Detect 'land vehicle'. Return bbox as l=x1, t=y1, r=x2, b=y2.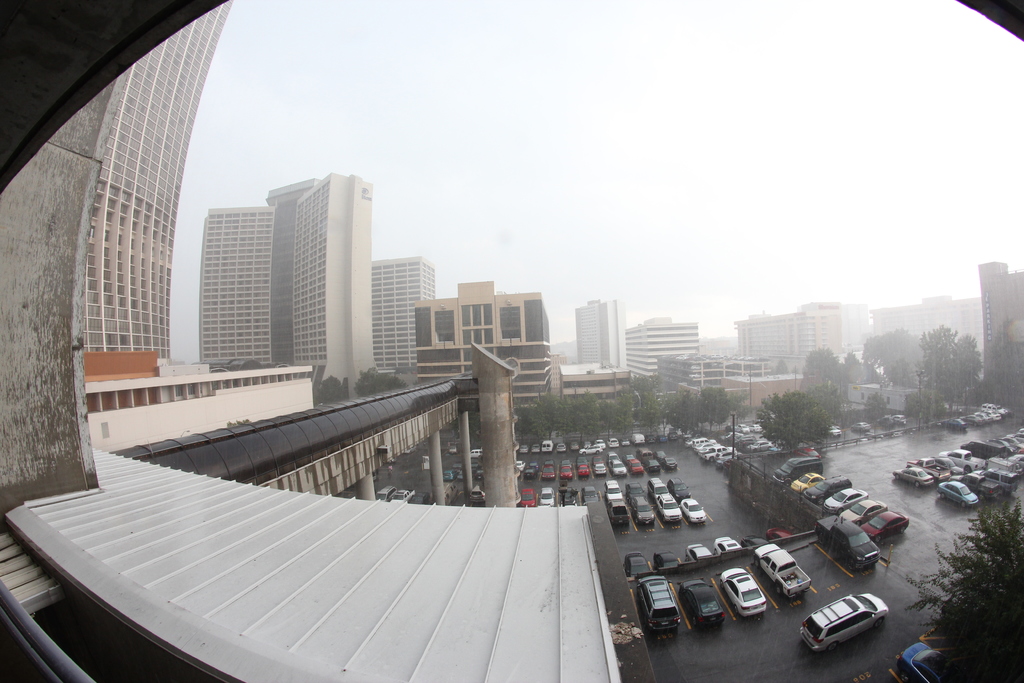
l=570, t=441, r=580, b=451.
